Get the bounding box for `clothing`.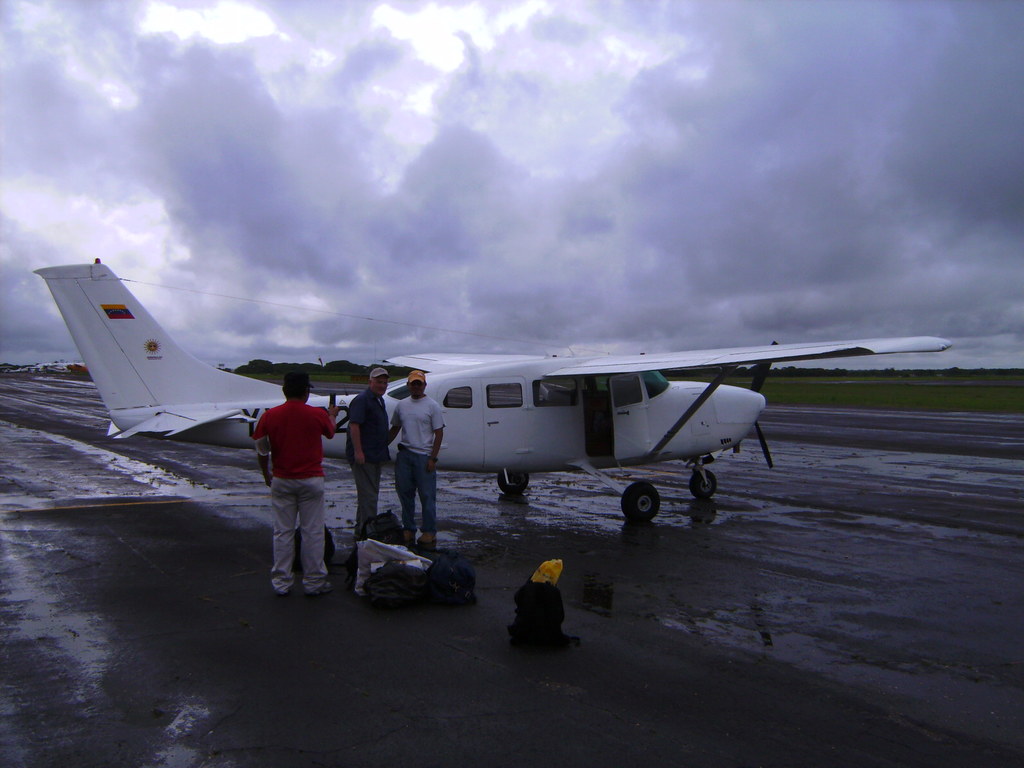
BBox(251, 434, 269, 456).
